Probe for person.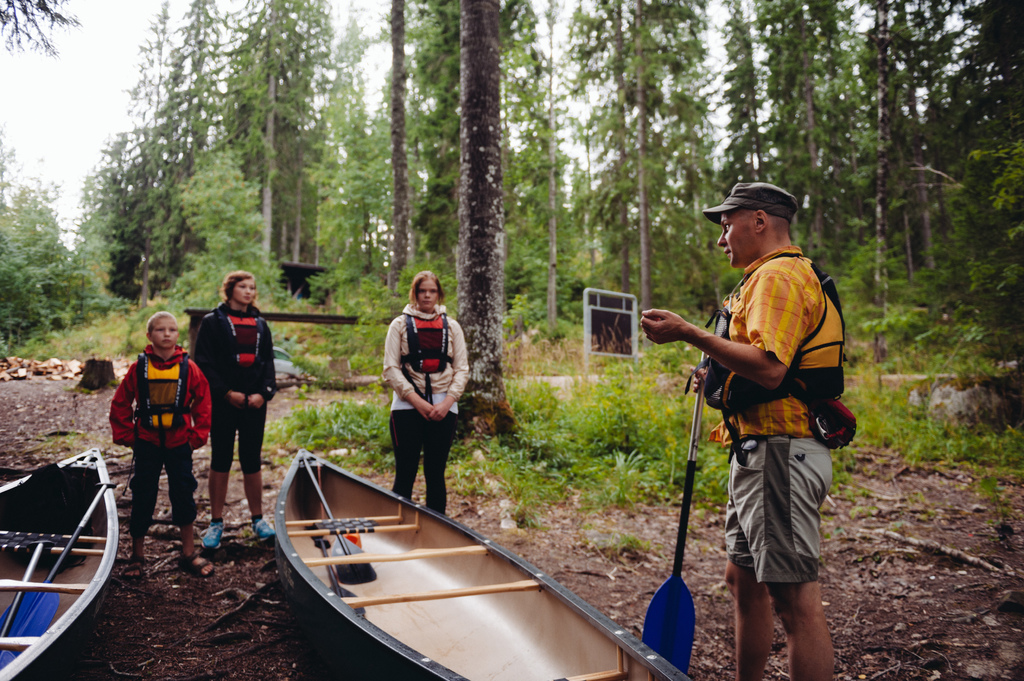
Probe result: Rect(638, 207, 838, 680).
